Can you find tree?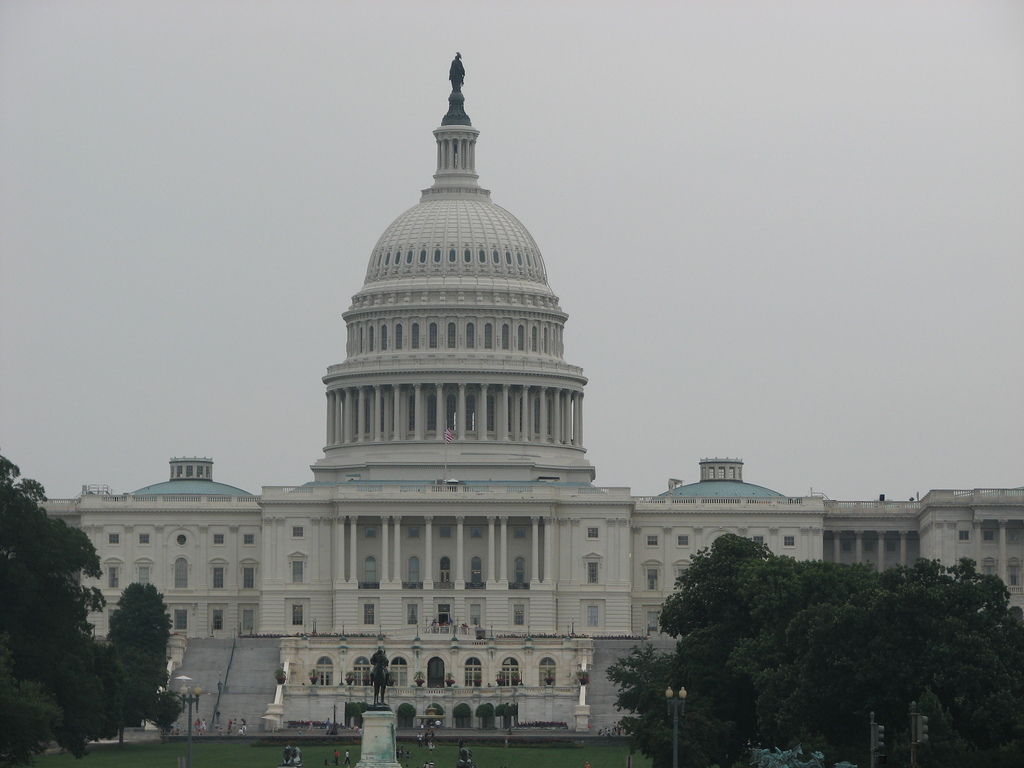
Yes, bounding box: {"left": 0, "top": 447, "right": 186, "bottom": 767}.
